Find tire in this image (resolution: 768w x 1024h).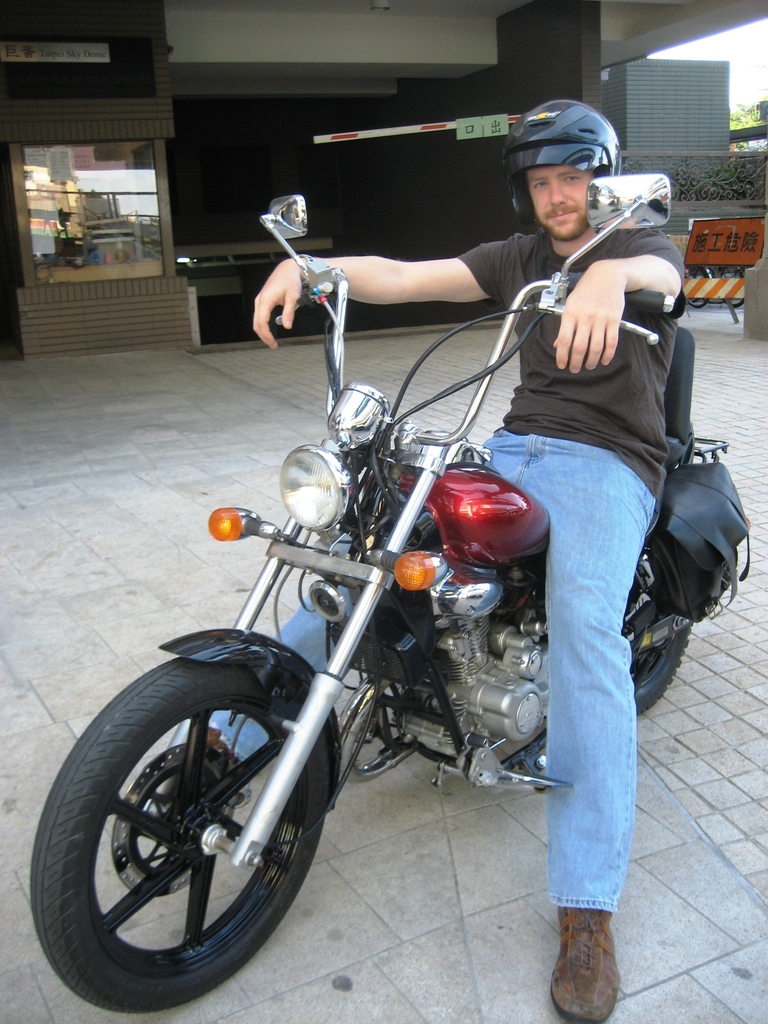
[46, 672, 330, 993].
